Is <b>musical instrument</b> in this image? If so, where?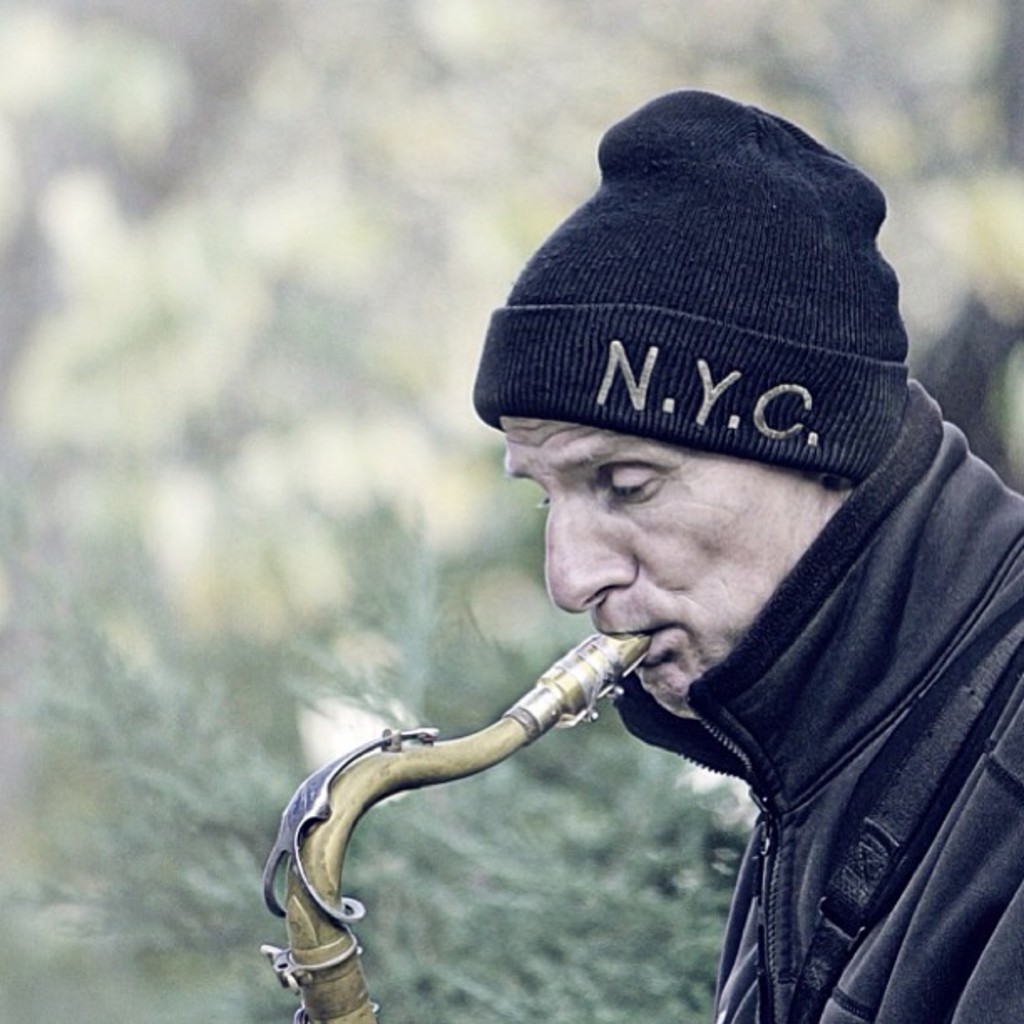
Yes, at [318, 626, 646, 1022].
